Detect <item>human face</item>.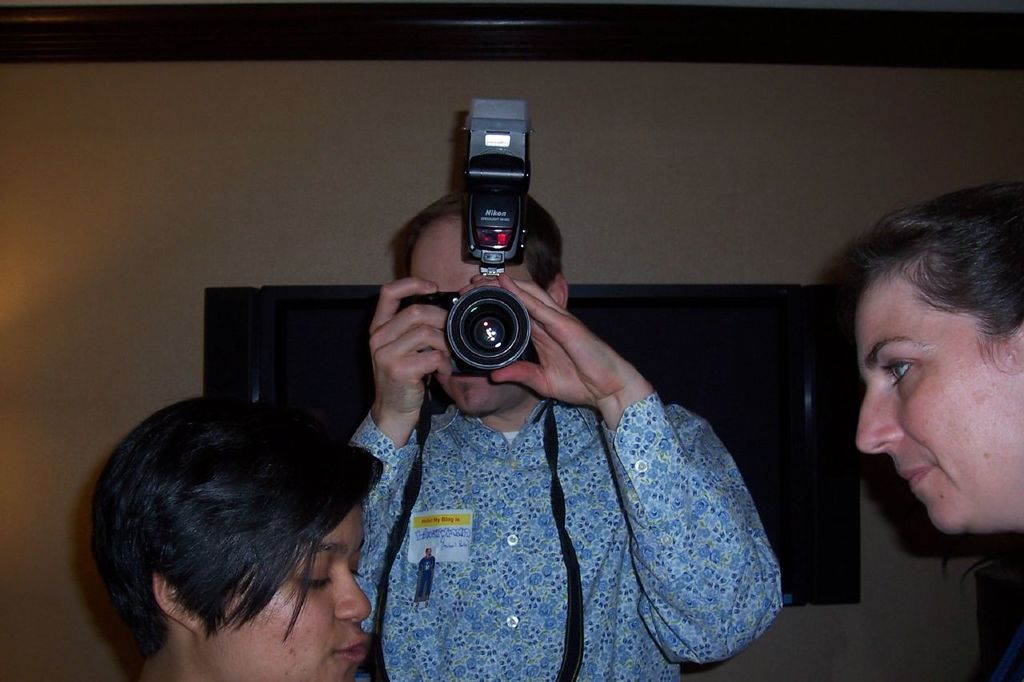
Detected at box(206, 509, 372, 680).
